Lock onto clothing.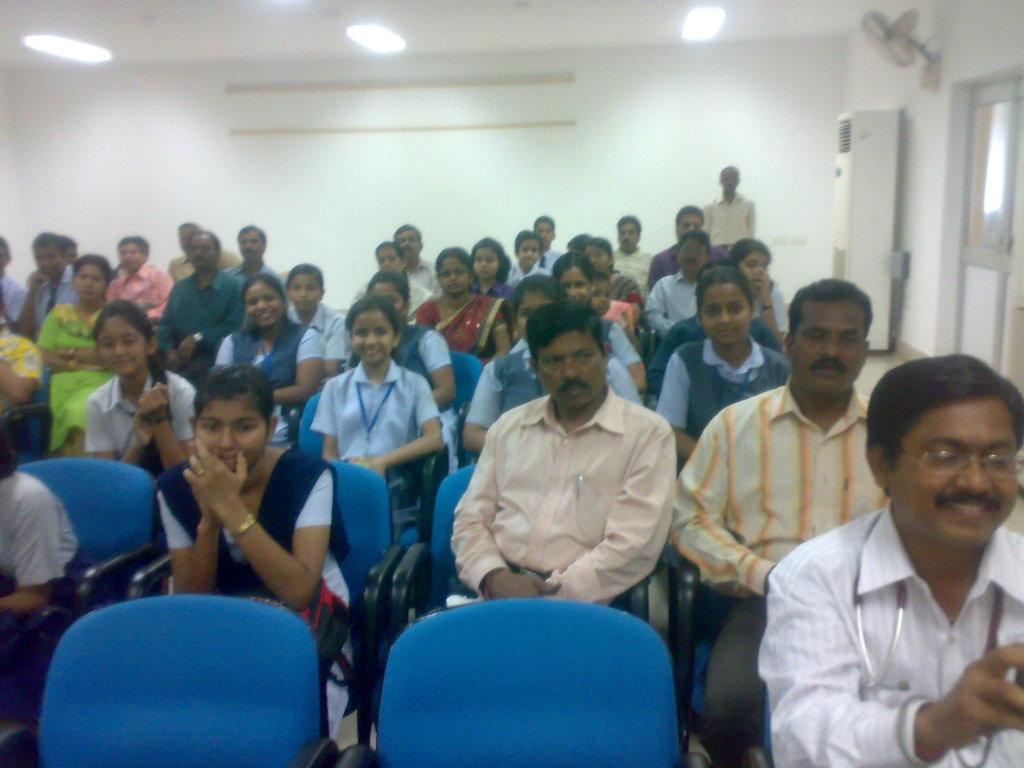
Locked: (408, 271, 436, 315).
